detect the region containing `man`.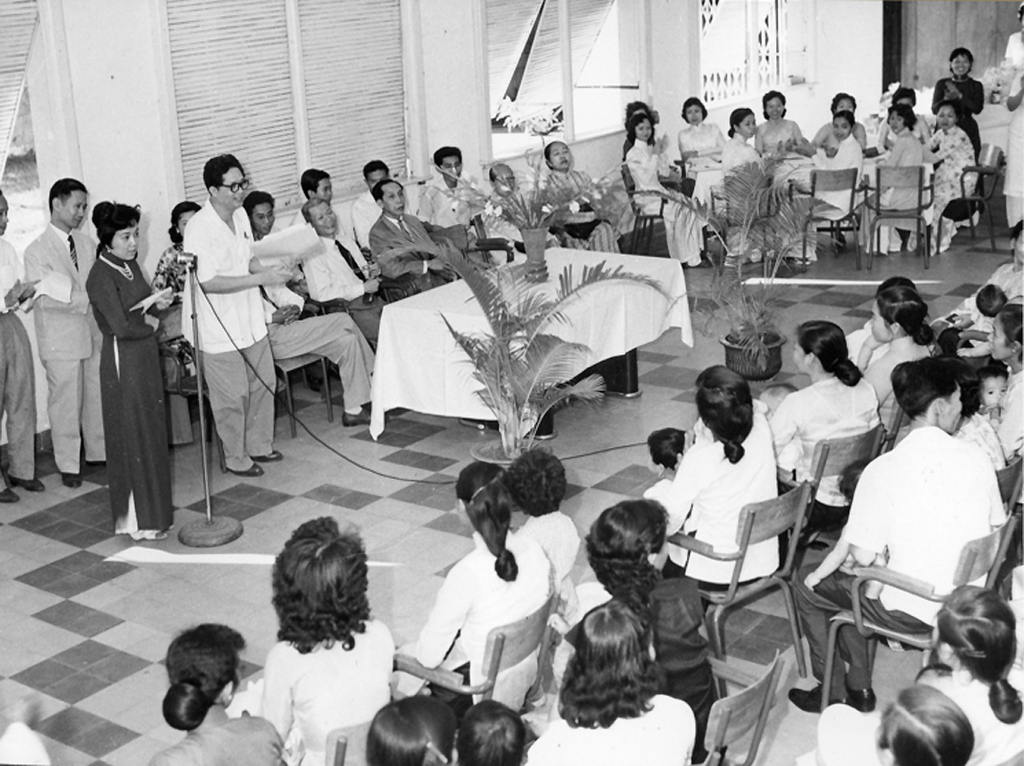
bbox=(297, 168, 384, 274).
